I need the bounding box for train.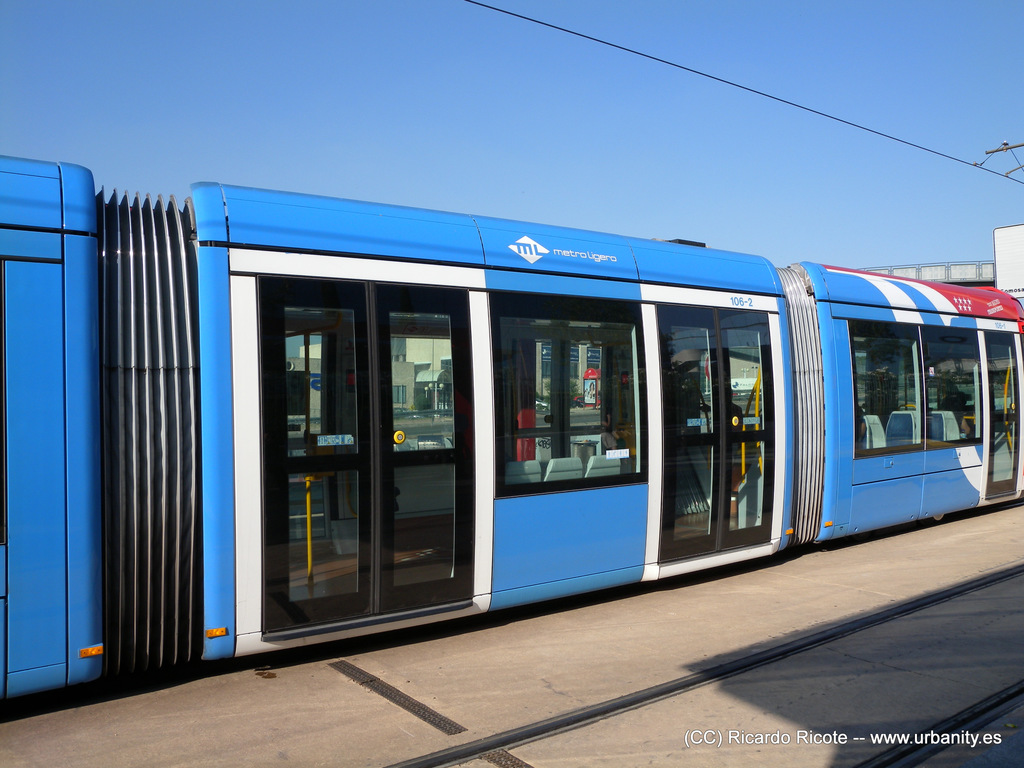
Here it is: select_region(2, 147, 1023, 684).
